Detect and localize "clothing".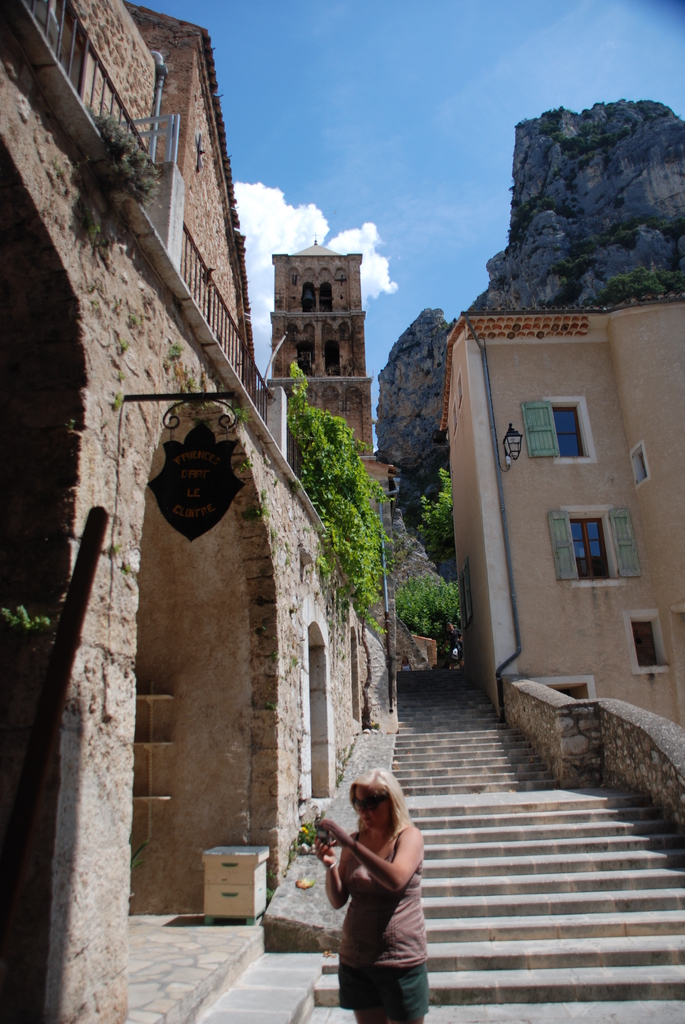
Localized at locate(339, 824, 427, 1023).
